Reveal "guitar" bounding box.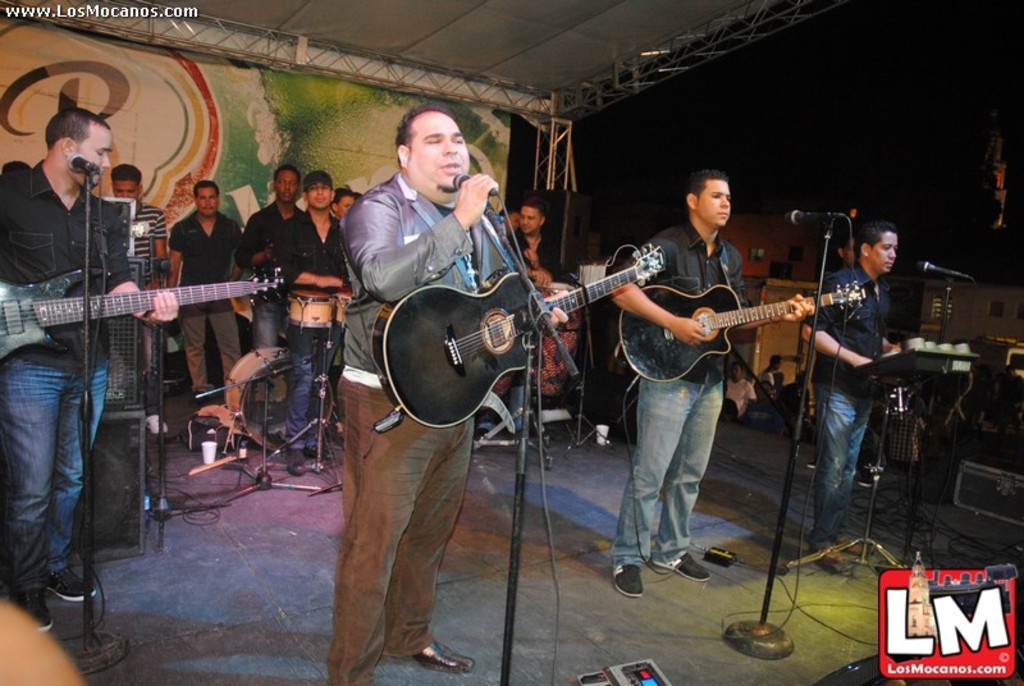
Revealed: detection(0, 267, 289, 370).
